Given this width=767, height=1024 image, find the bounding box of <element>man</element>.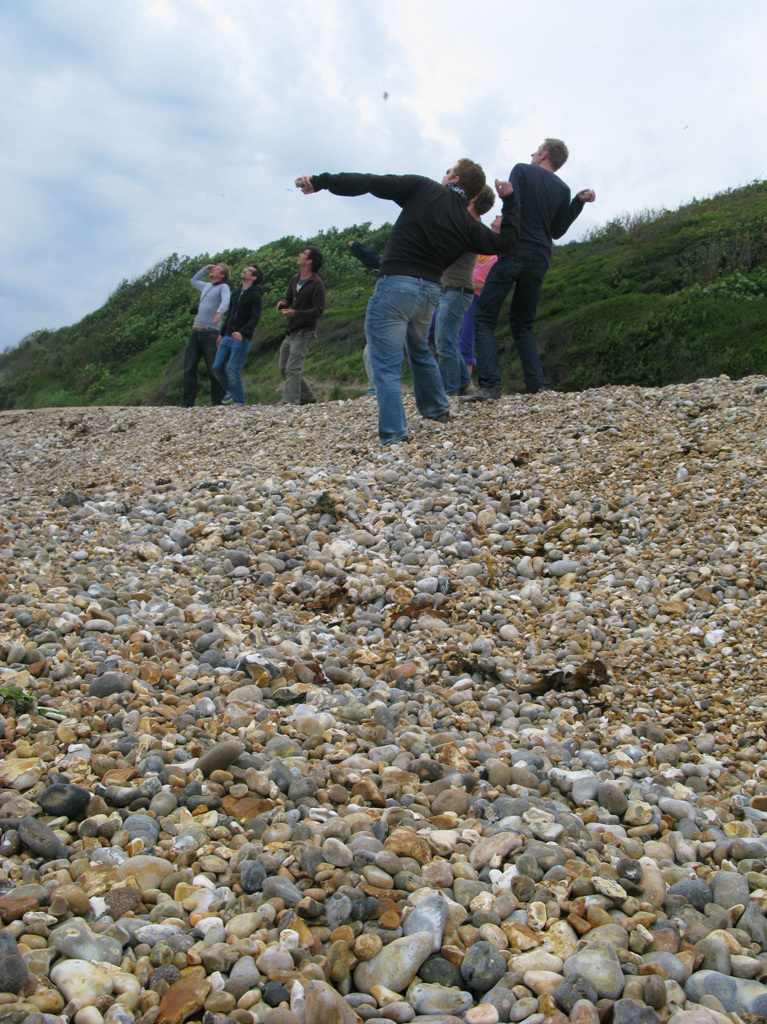
l=188, t=261, r=229, b=410.
